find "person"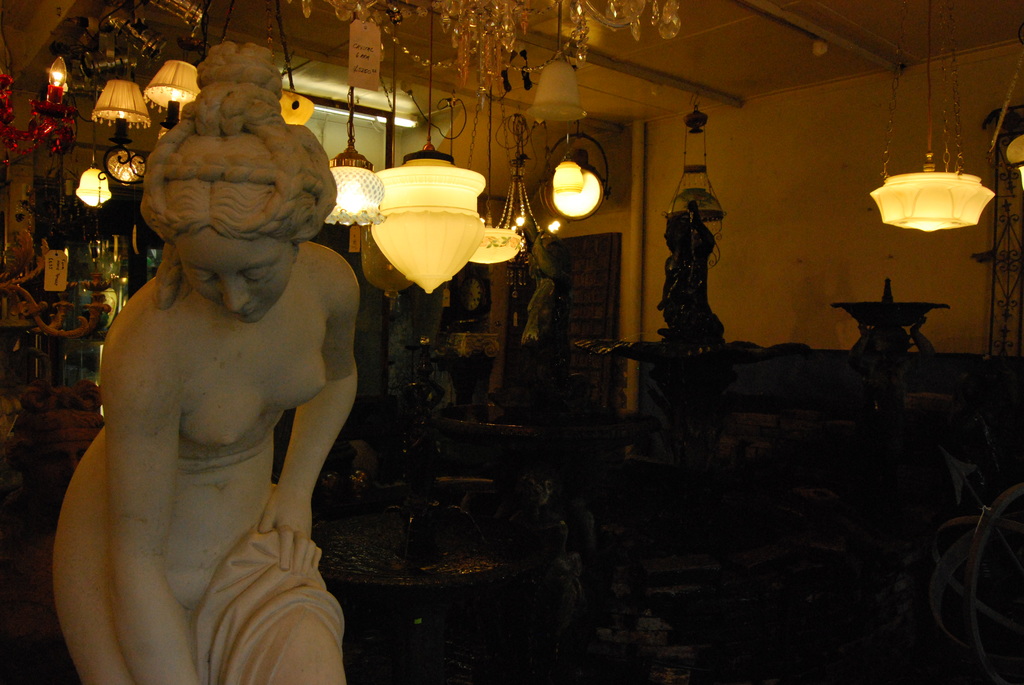
{"left": 52, "top": 38, "right": 351, "bottom": 684}
